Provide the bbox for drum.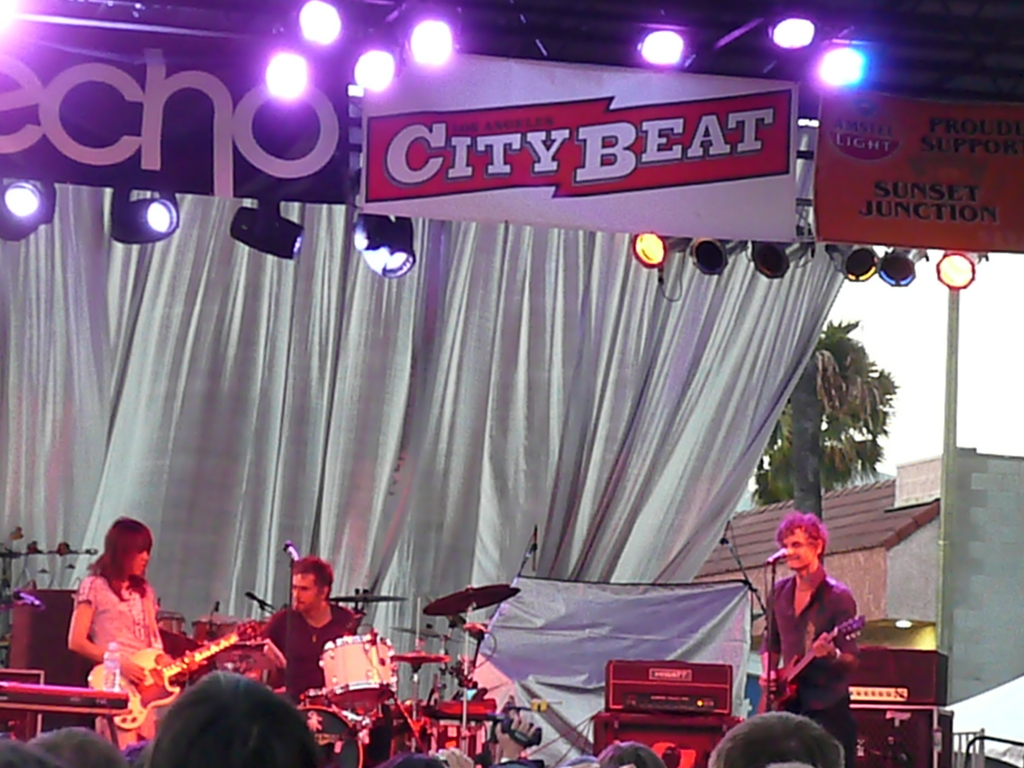
detection(320, 634, 400, 708).
